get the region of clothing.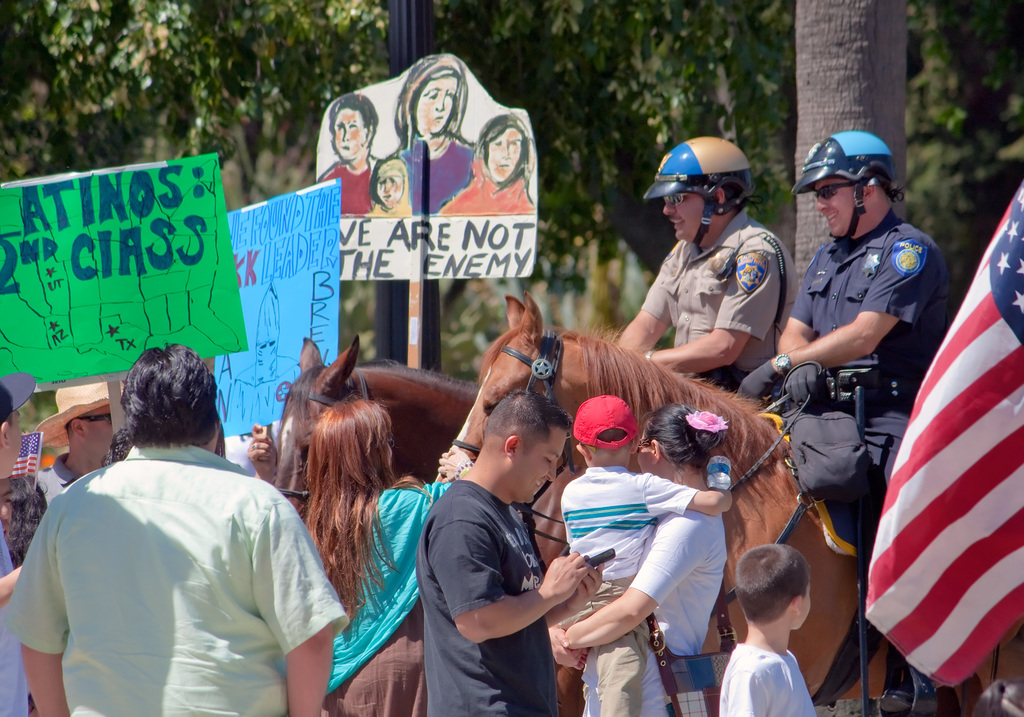
0/521/31/713.
